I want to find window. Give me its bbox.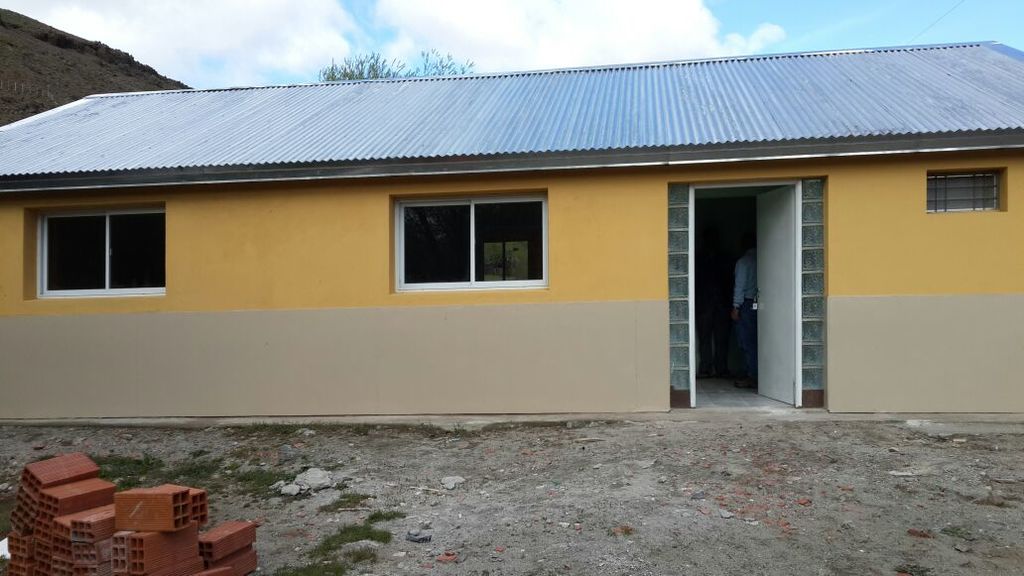
<bbox>396, 194, 549, 288</bbox>.
